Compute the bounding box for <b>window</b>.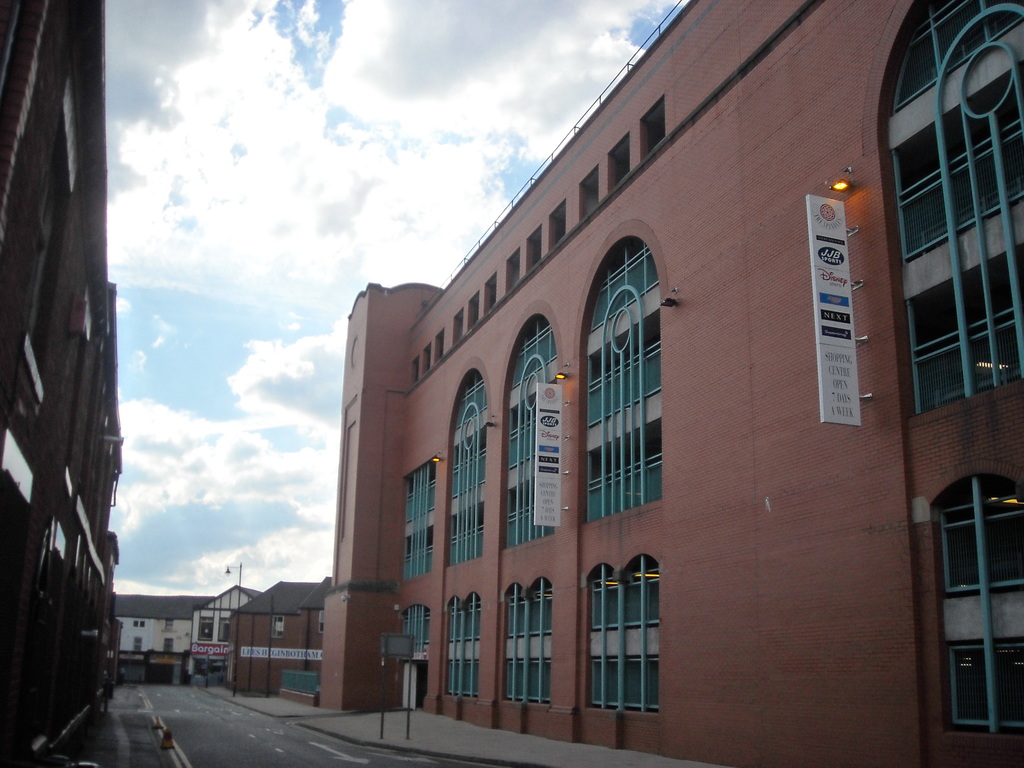
[932,476,1017,748].
